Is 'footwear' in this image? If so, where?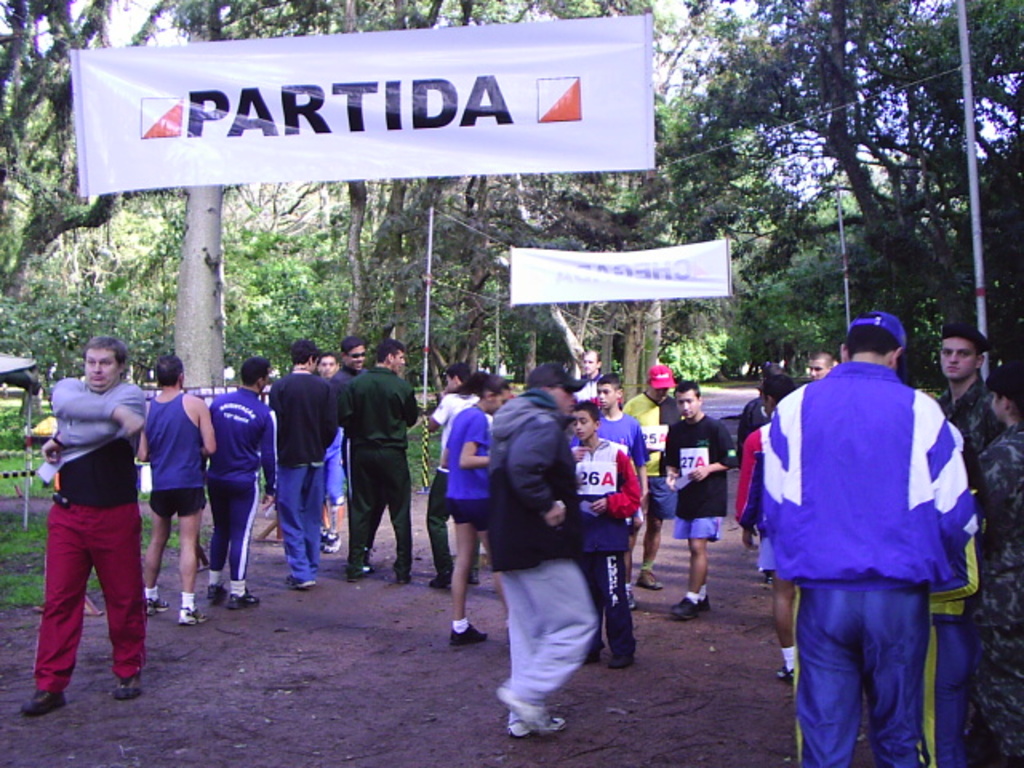
Yes, at bbox=[472, 570, 477, 581].
